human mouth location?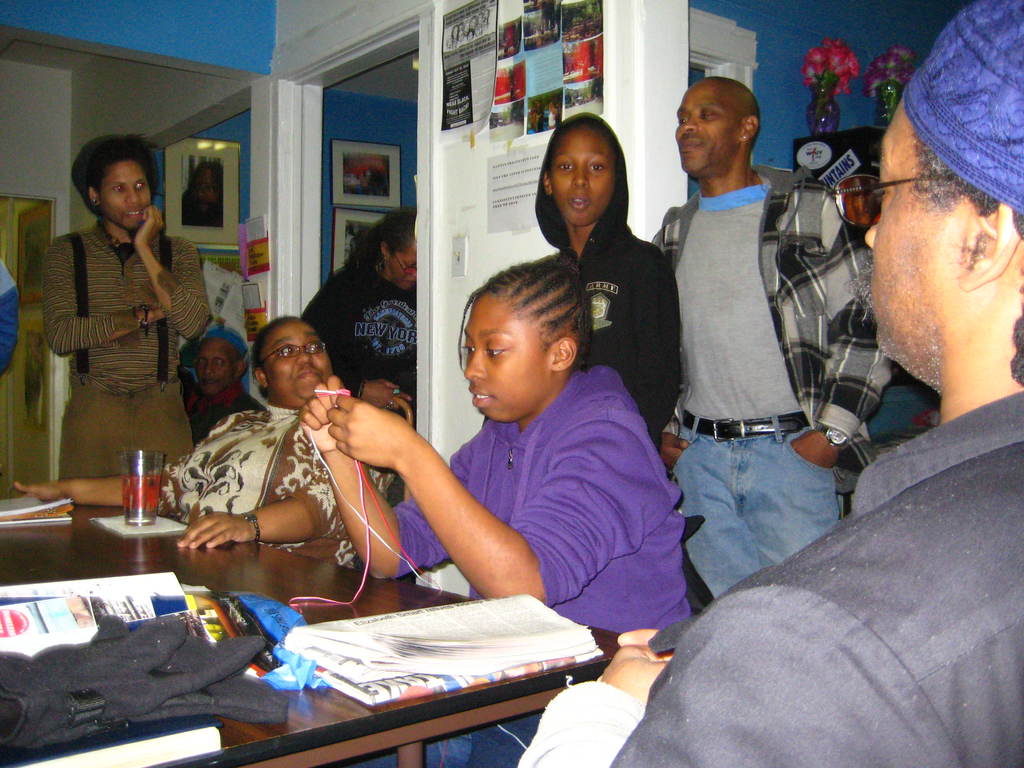
locate(467, 384, 490, 408)
